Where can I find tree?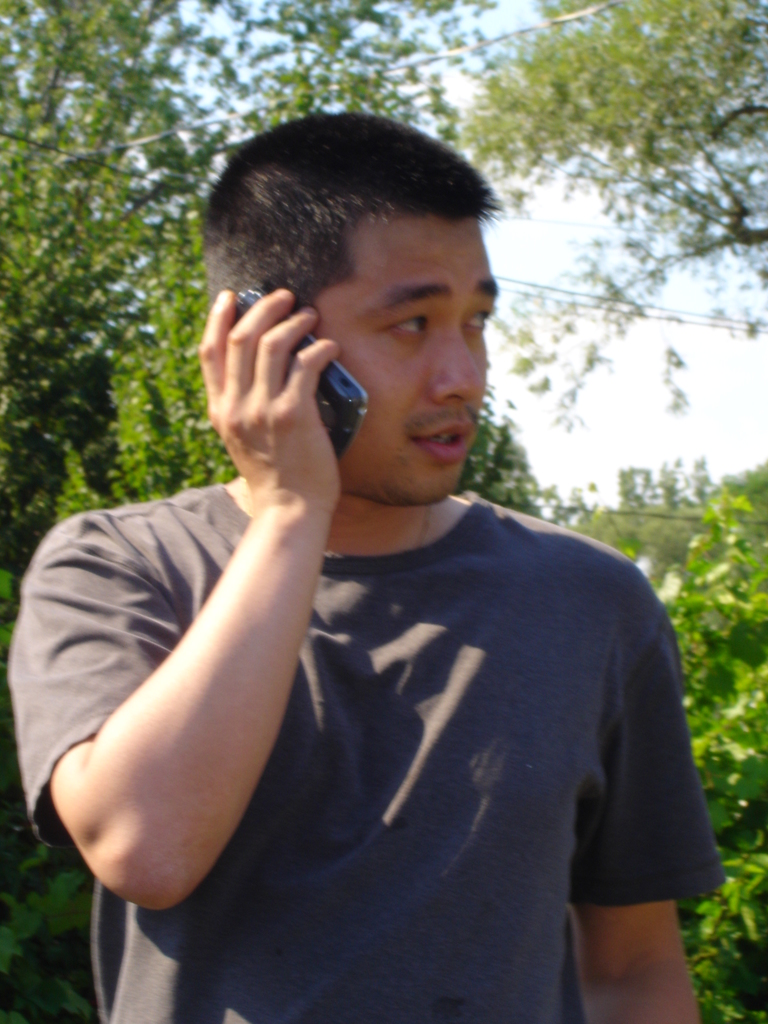
You can find it at BBox(463, 6, 752, 393).
